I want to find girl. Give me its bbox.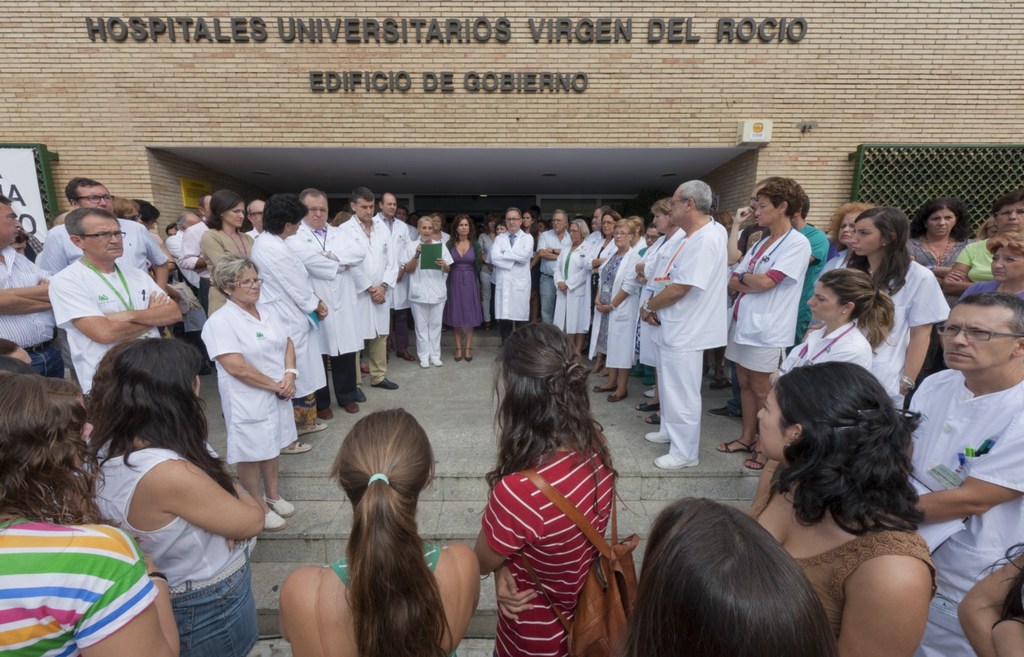
(left=473, top=320, right=630, bottom=656).
